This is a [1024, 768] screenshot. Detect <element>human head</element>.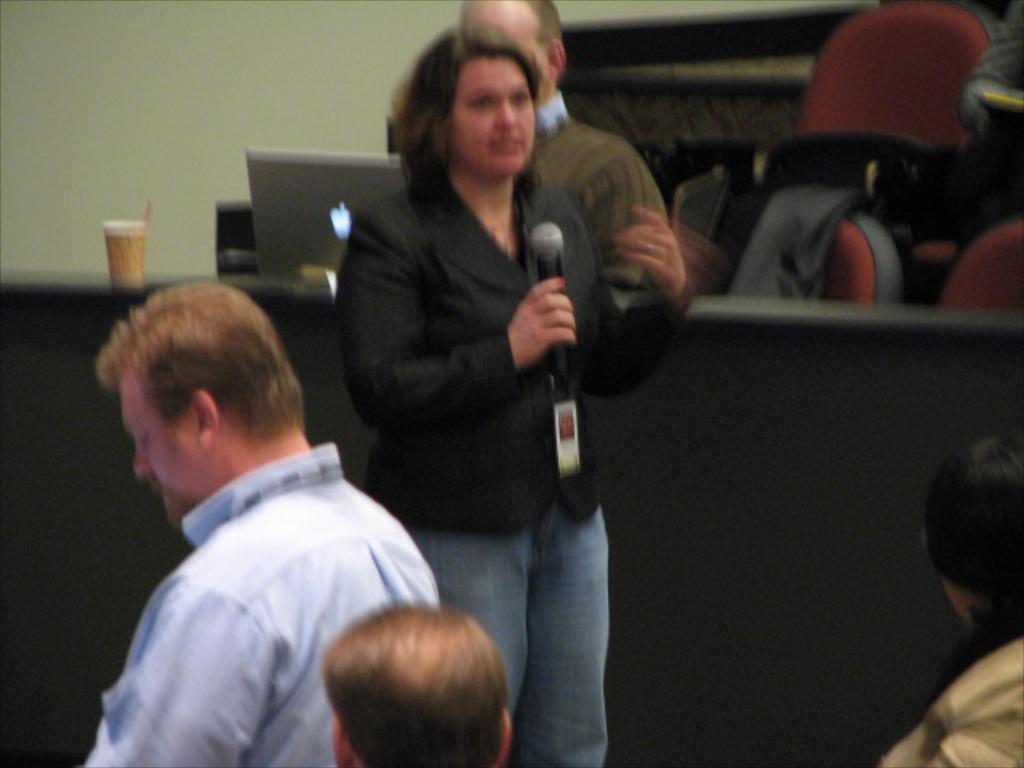
<box>315,600,514,766</box>.
